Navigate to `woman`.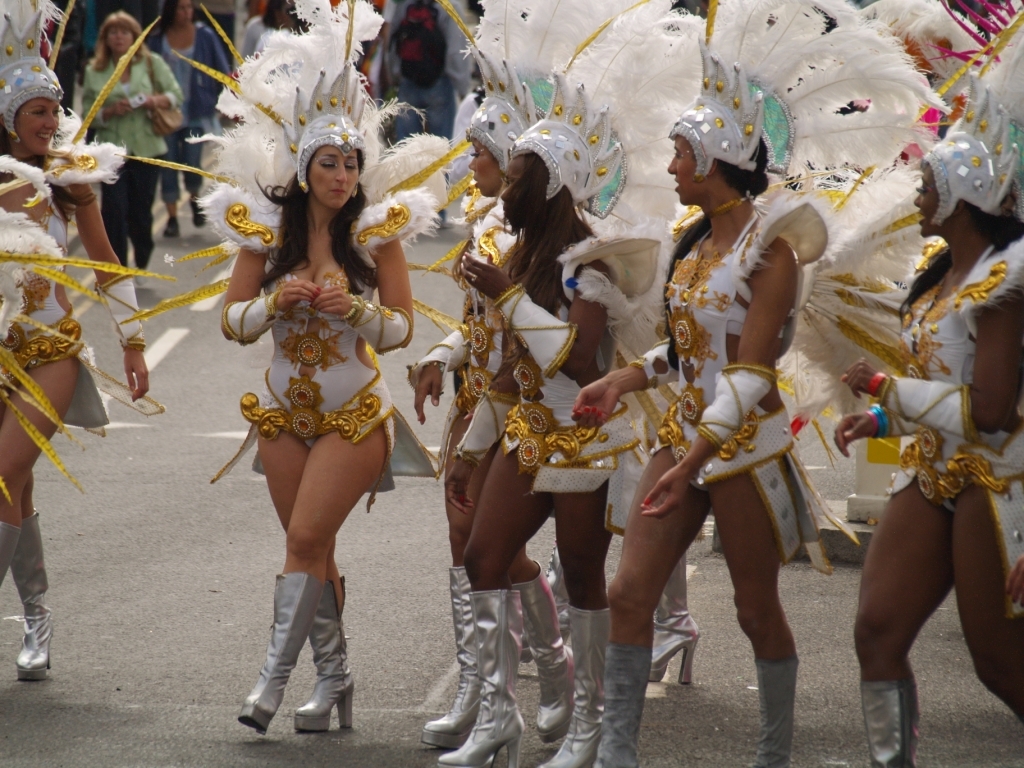
Navigation target: left=423, top=54, right=577, bottom=750.
